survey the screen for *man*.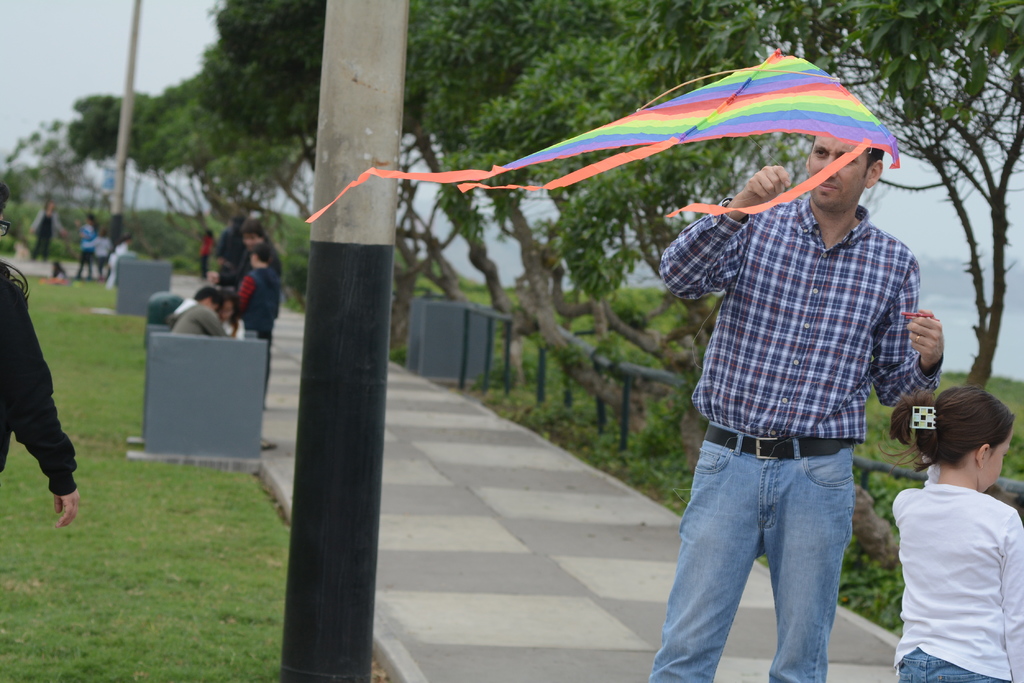
Survey found: left=655, top=134, right=943, bottom=682.
